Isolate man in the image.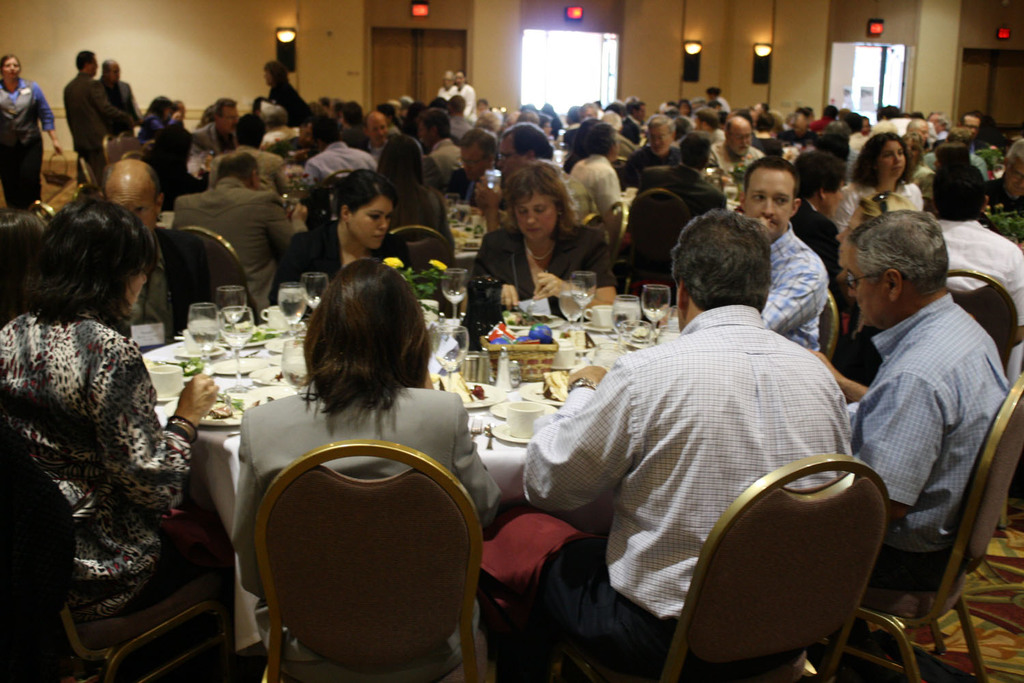
Isolated region: locate(62, 46, 132, 184).
